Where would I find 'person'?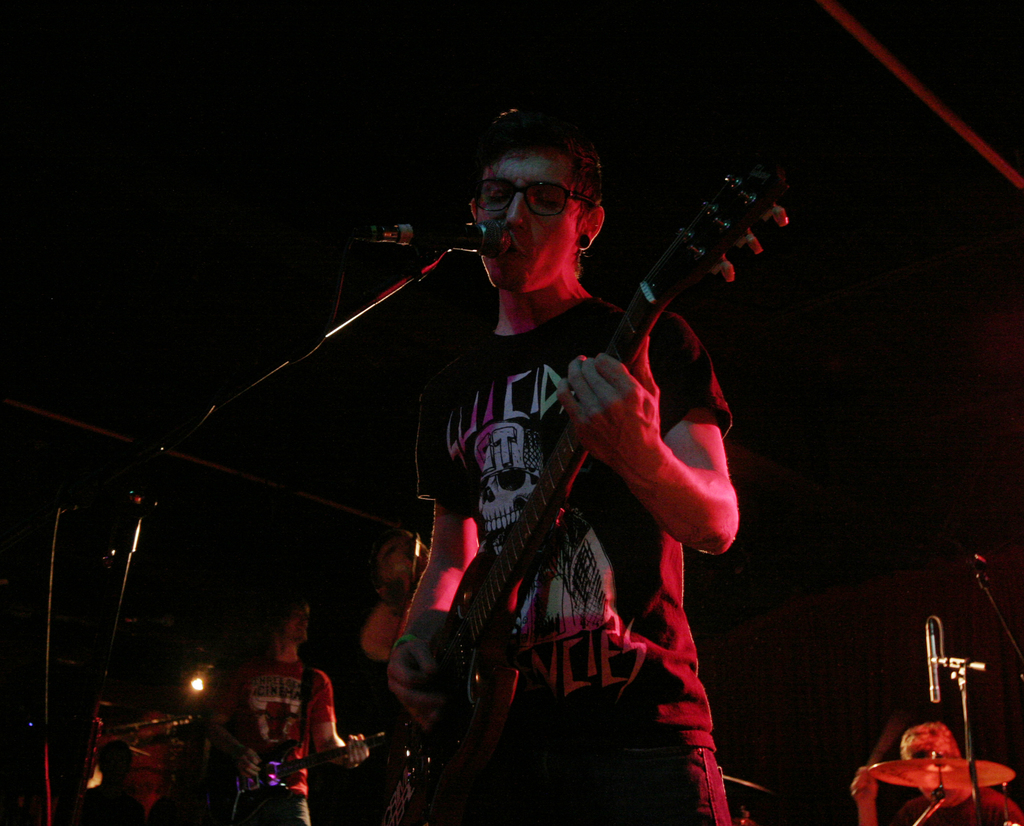
At [210, 586, 376, 825].
